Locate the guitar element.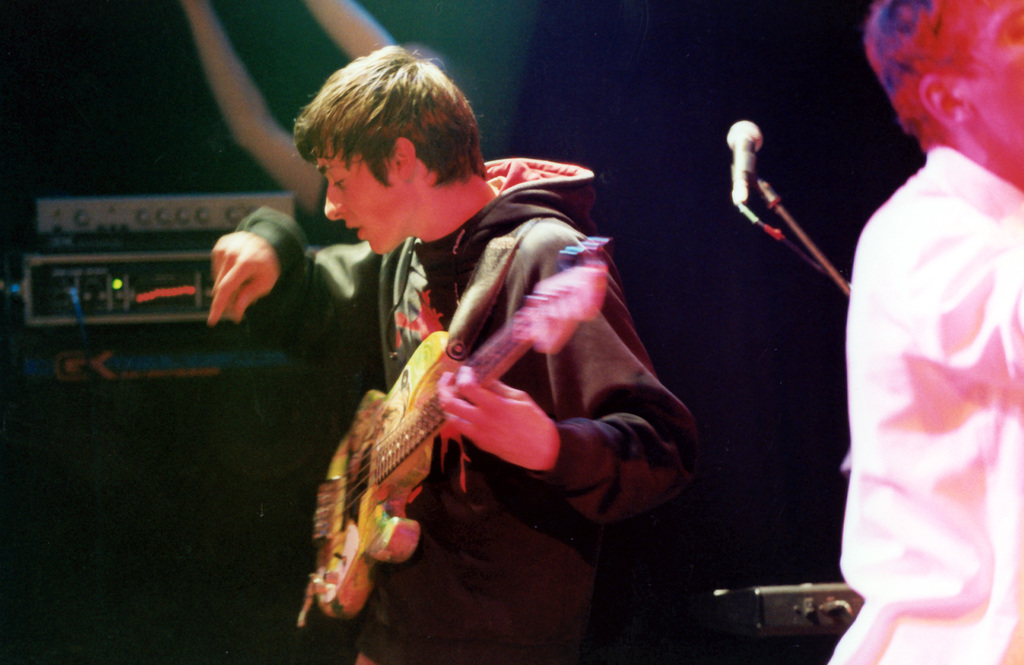
Element bbox: (x1=303, y1=235, x2=624, y2=630).
